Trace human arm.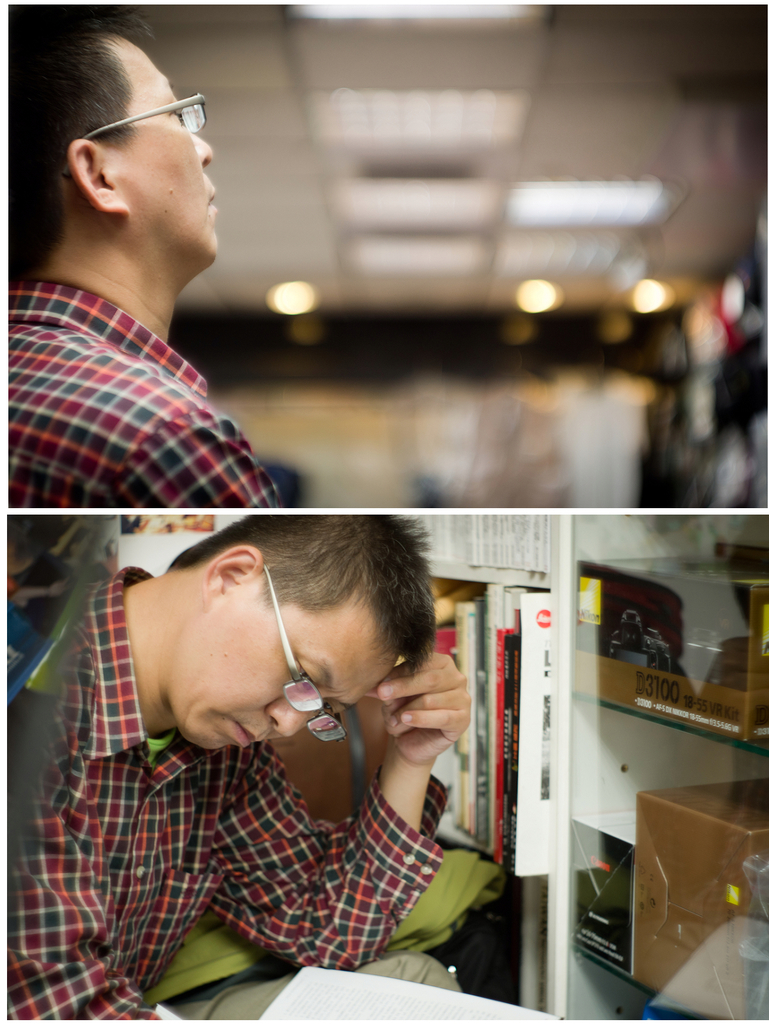
Traced to region(8, 684, 167, 1021).
